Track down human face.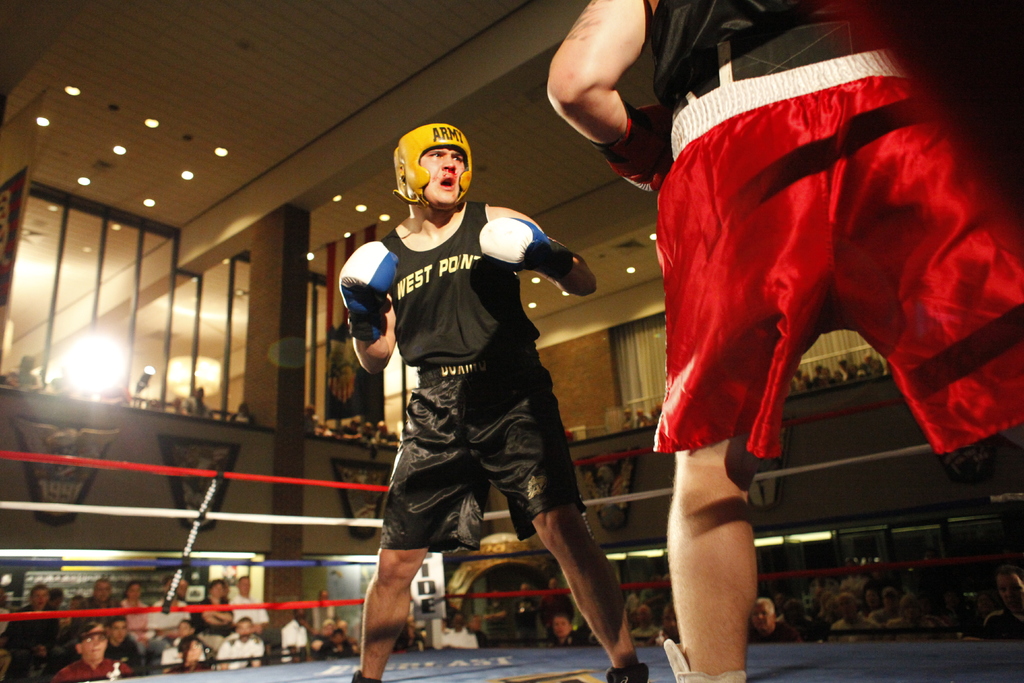
Tracked to locate(755, 604, 775, 630).
